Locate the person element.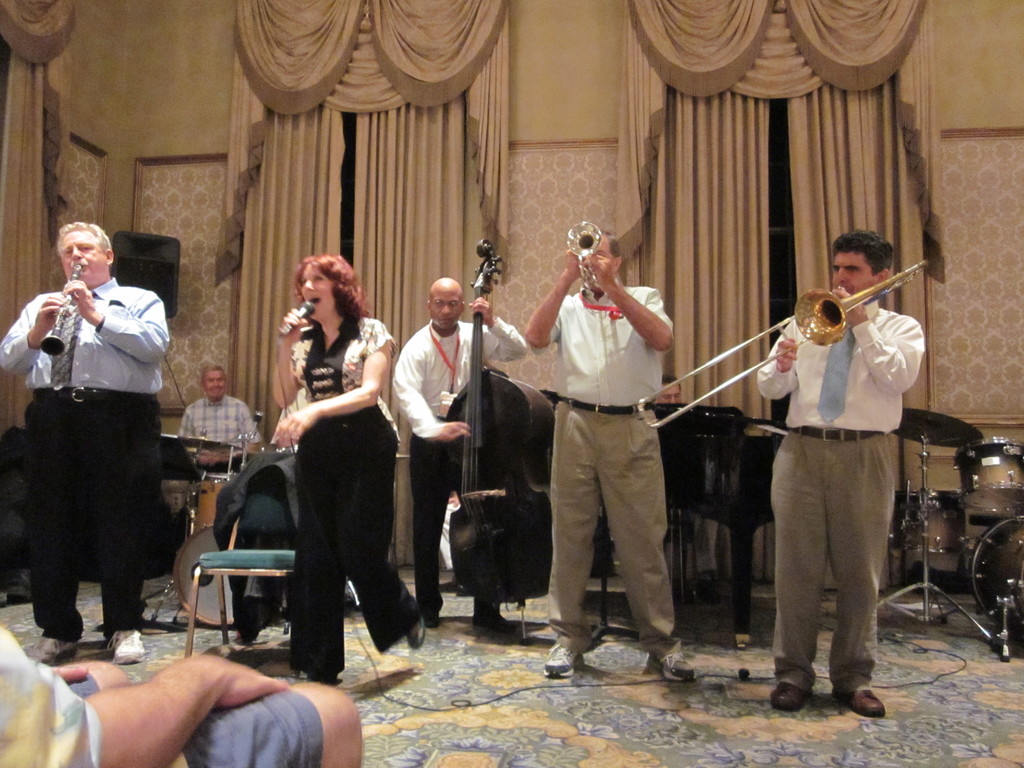
Element bbox: [left=391, top=278, right=526, bottom=625].
